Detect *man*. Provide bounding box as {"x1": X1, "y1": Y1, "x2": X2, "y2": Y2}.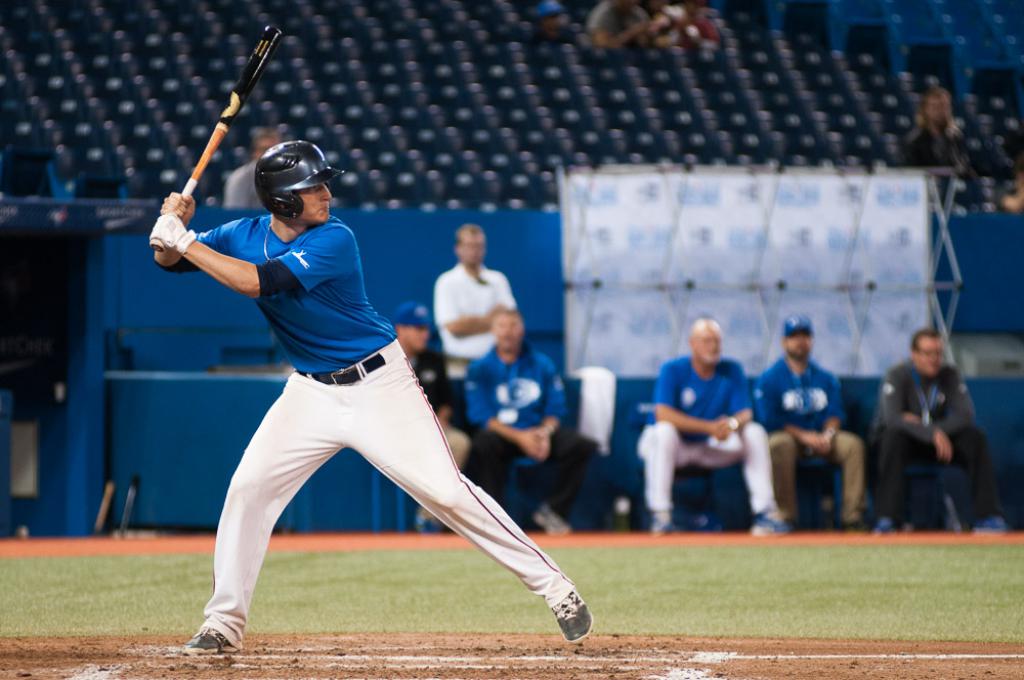
{"x1": 903, "y1": 84, "x2": 974, "y2": 174}.
